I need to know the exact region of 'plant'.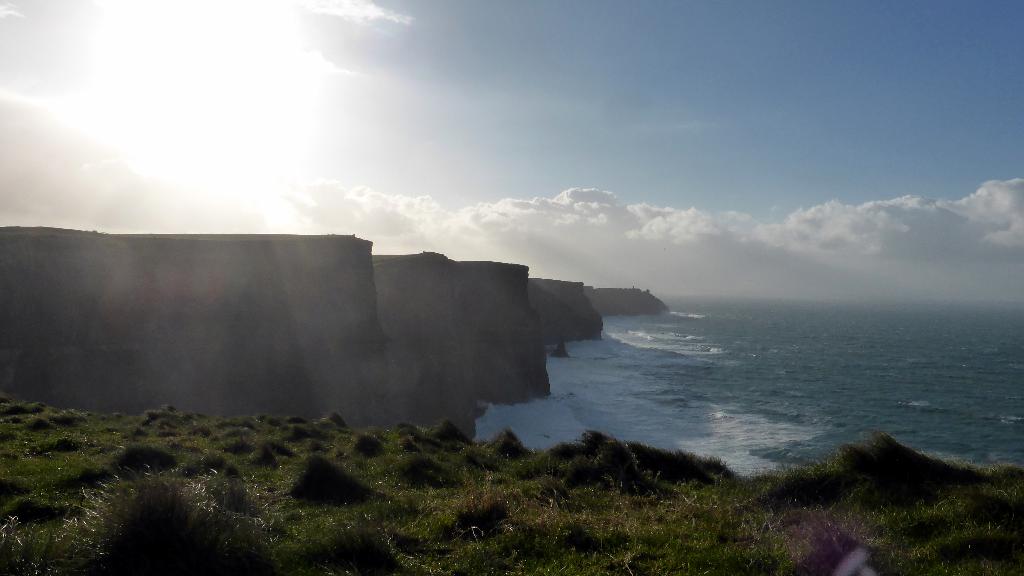
Region: {"x1": 74, "y1": 460, "x2": 262, "y2": 575}.
